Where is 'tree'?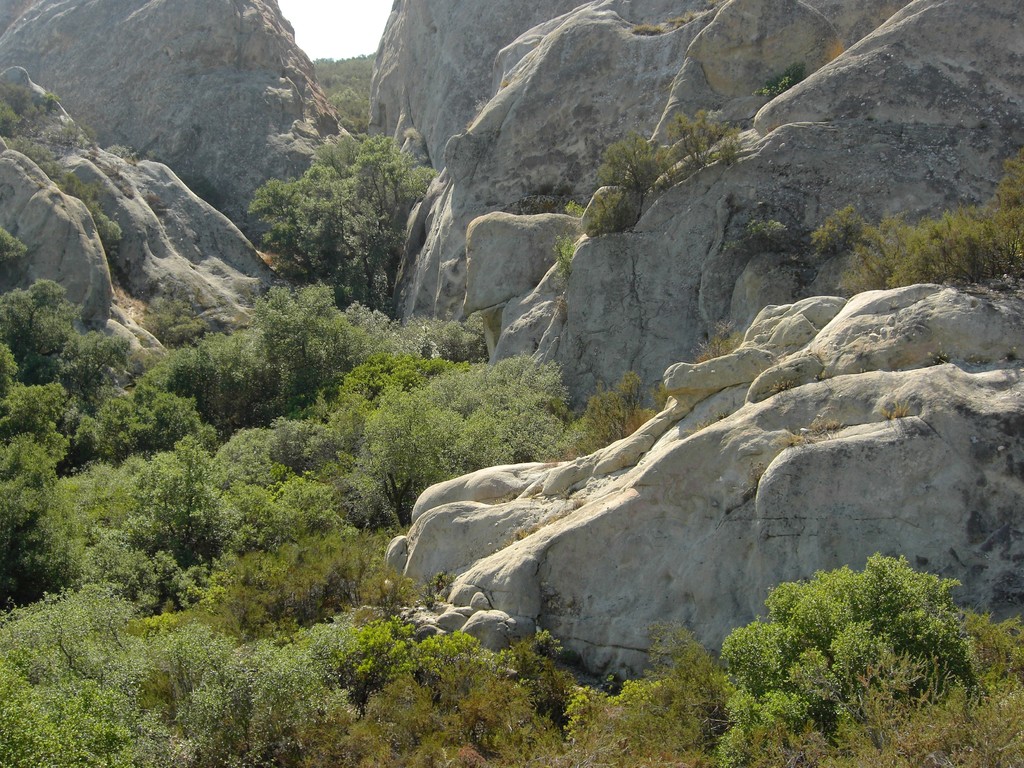
bbox=(0, 118, 1023, 767).
